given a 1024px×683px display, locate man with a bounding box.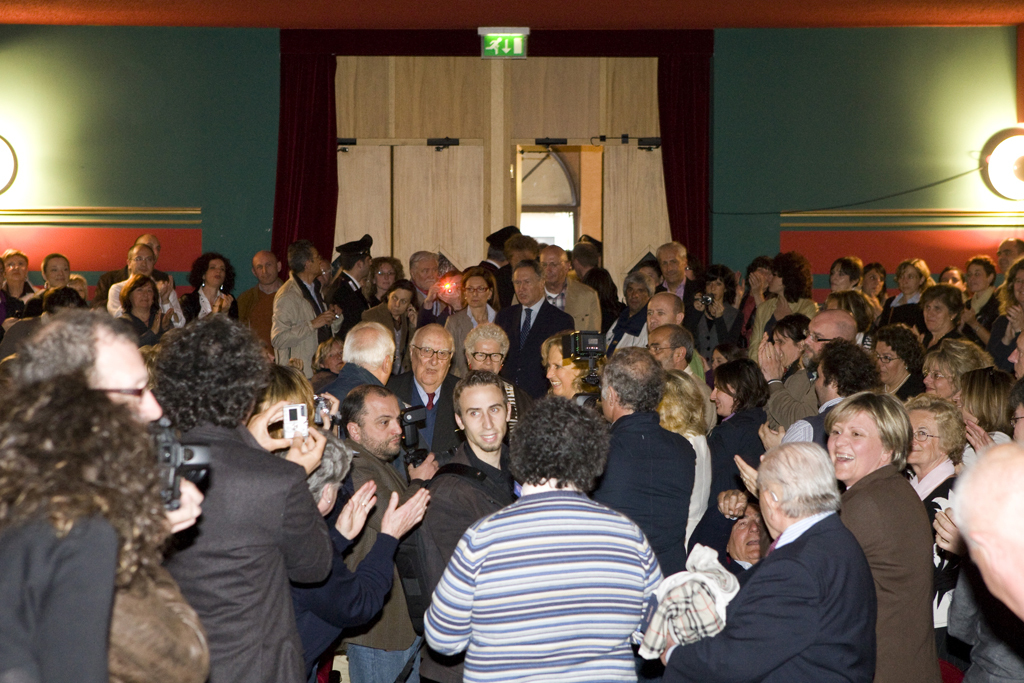
Located: crop(415, 366, 519, 682).
